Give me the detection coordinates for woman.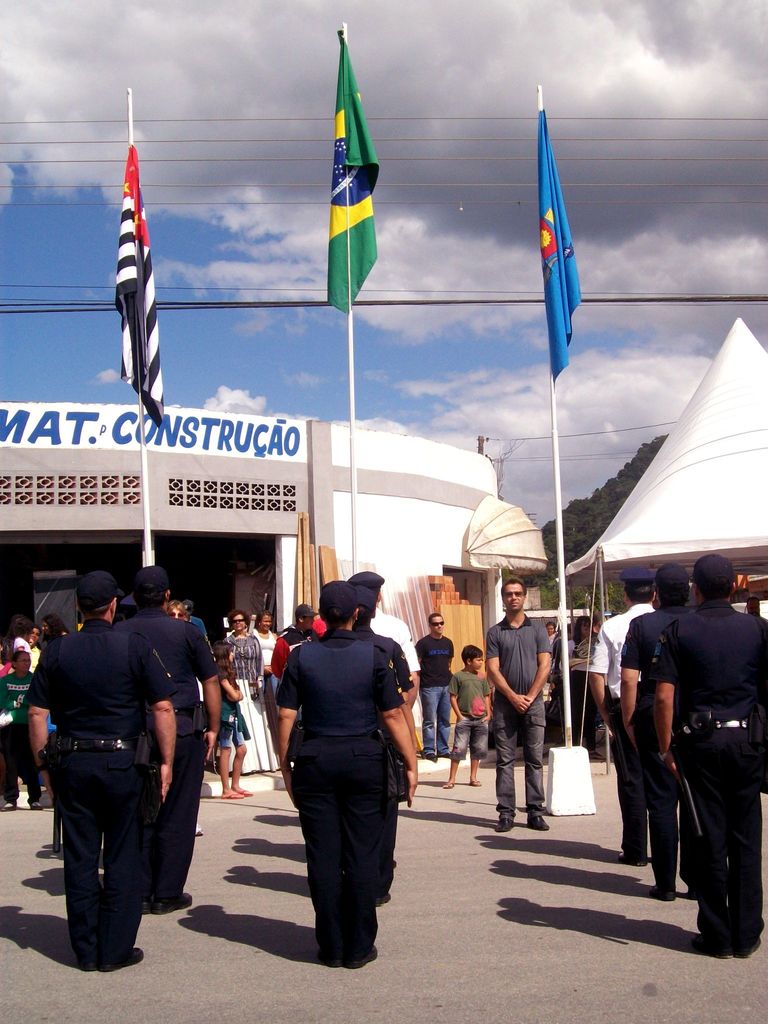
<bbox>567, 612, 600, 751</bbox>.
